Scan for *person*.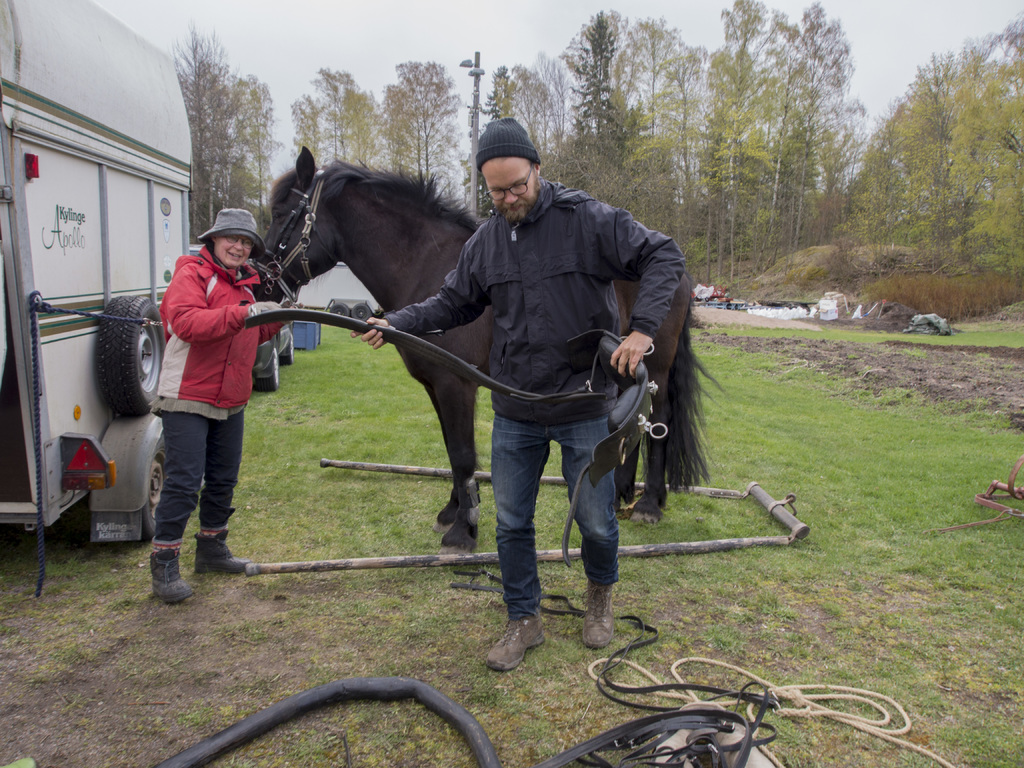
Scan result: crop(346, 114, 686, 674).
